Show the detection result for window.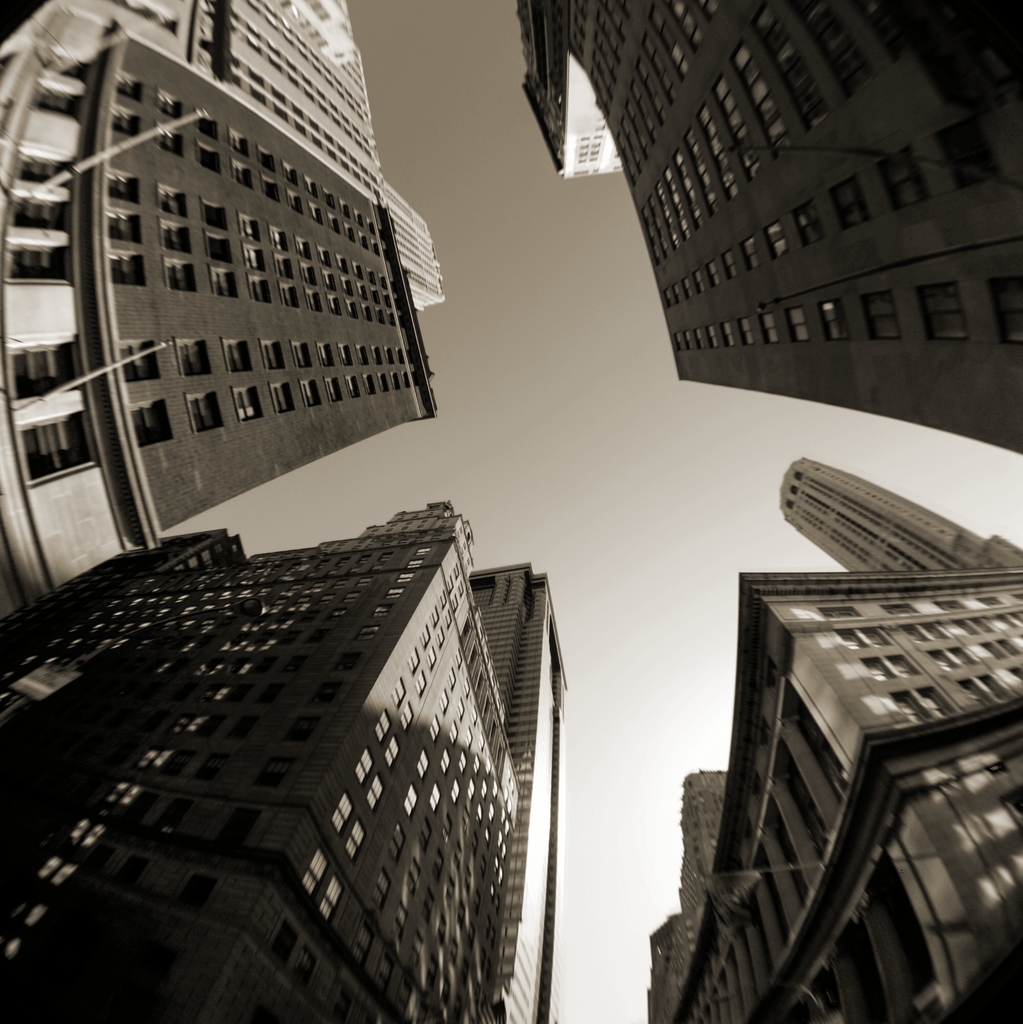
bbox=[829, 177, 864, 227].
